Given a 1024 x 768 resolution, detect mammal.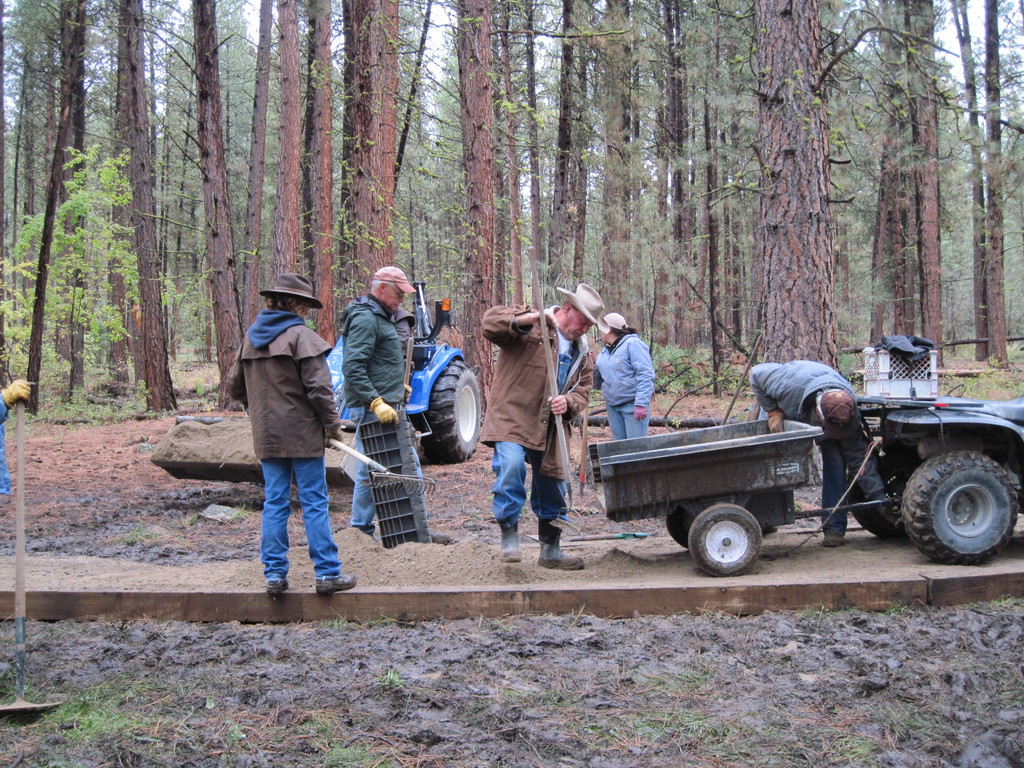
bbox=[746, 360, 895, 547].
